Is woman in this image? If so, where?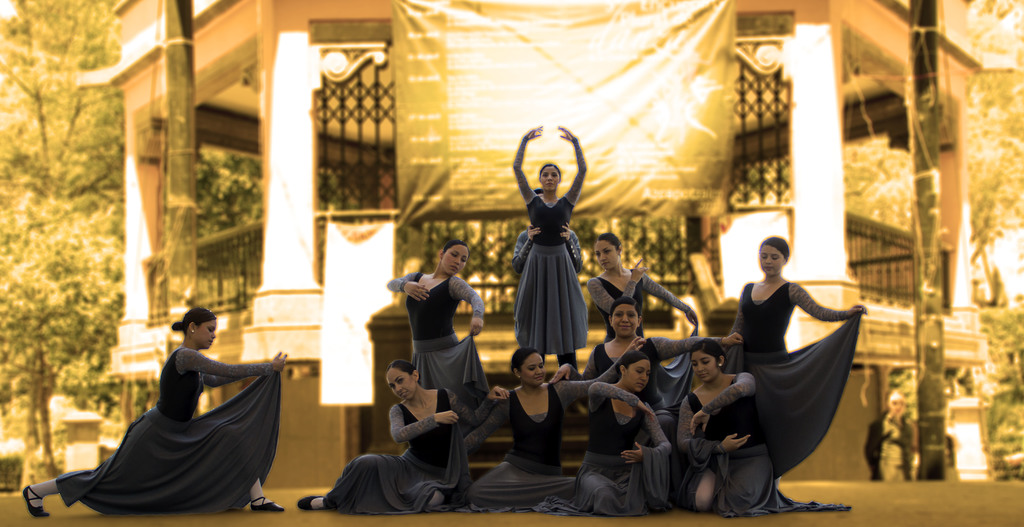
Yes, at (381, 242, 493, 417).
